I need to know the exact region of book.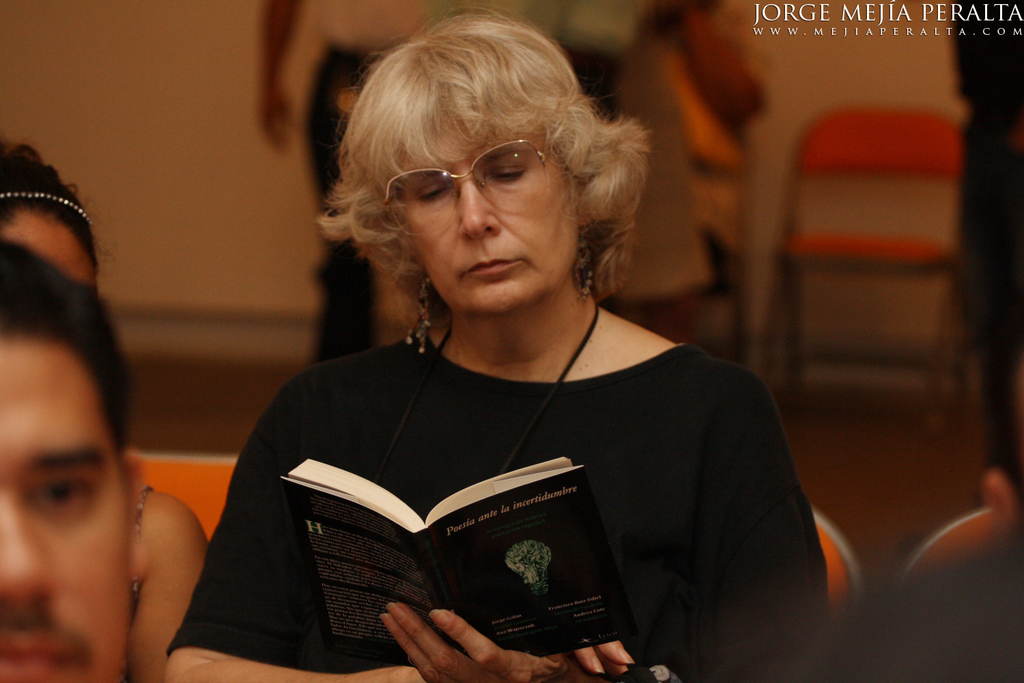
Region: <box>276,456,640,660</box>.
